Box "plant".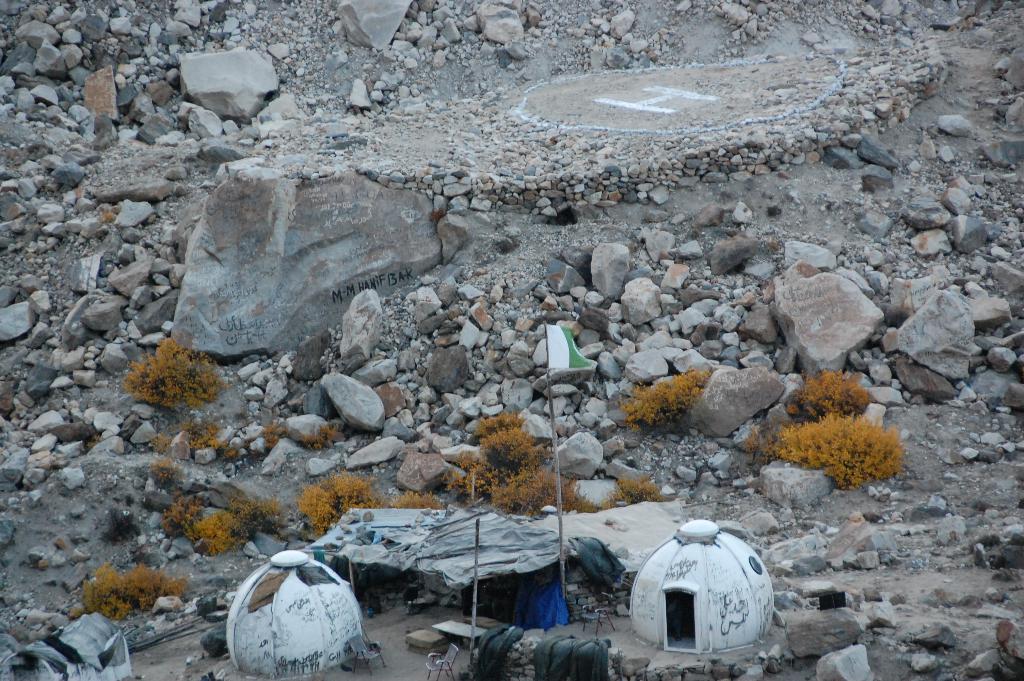
[116,338,223,430].
